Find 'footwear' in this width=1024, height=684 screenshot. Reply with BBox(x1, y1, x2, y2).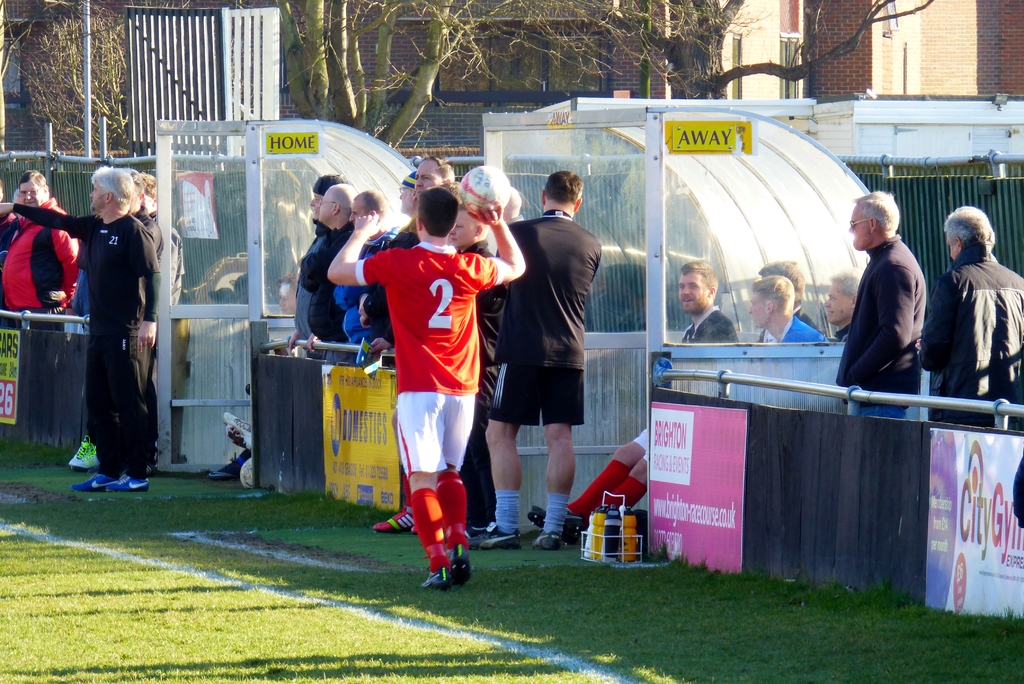
BBox(70, 472, 115, 490).
